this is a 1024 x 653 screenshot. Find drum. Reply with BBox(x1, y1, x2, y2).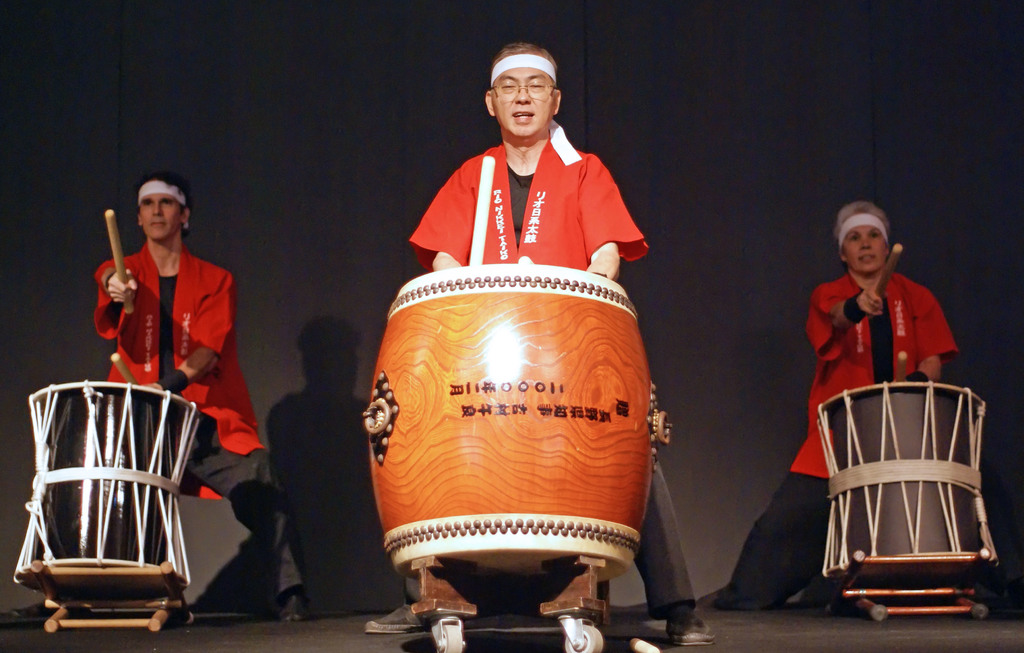
BBox(320, 218, 676, 595).
